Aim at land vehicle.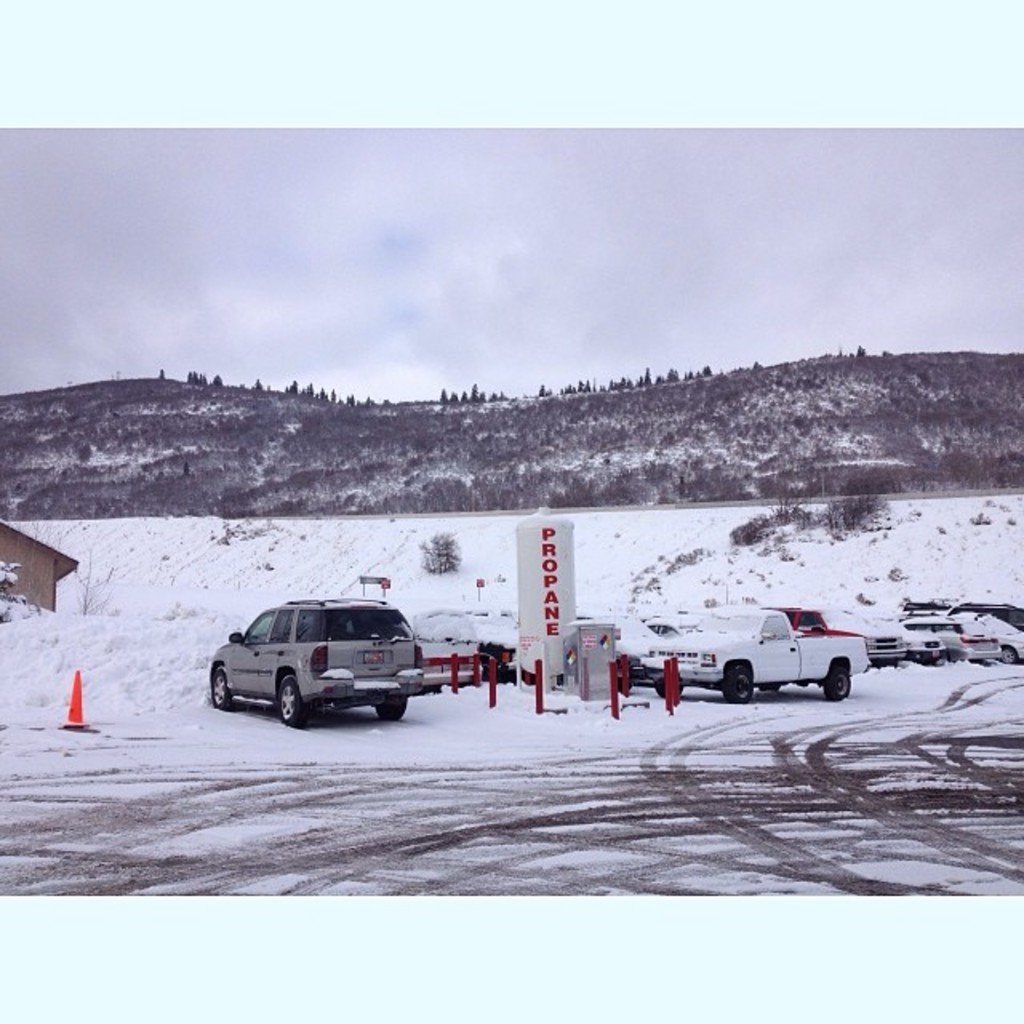
Aimed at 637 602 861 696.
